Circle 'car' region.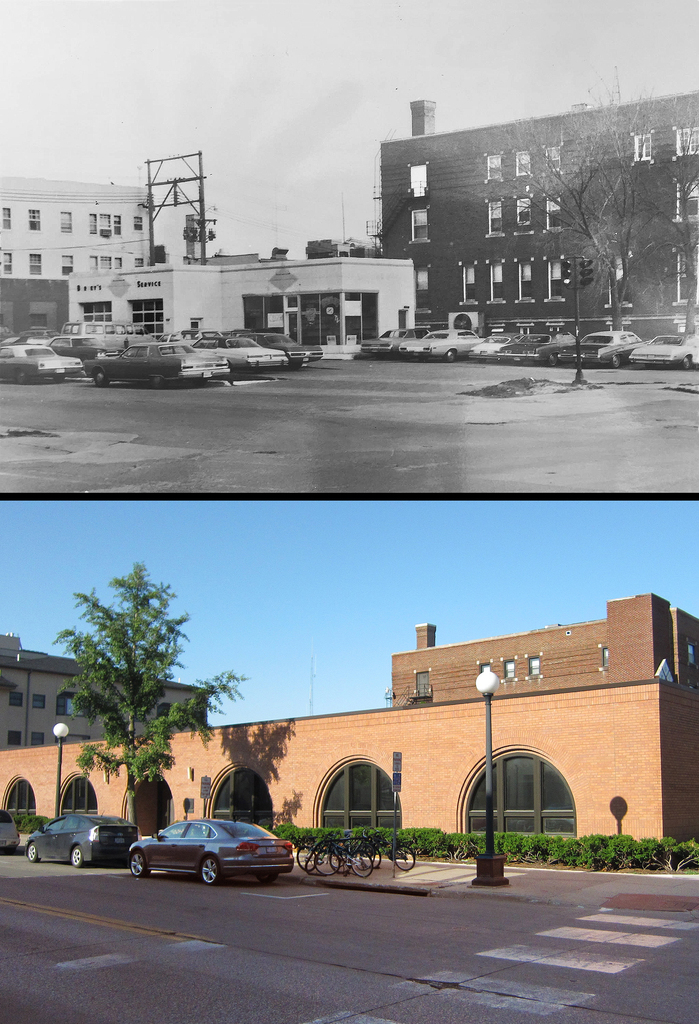
Region: (0, 809, 18, 858).
